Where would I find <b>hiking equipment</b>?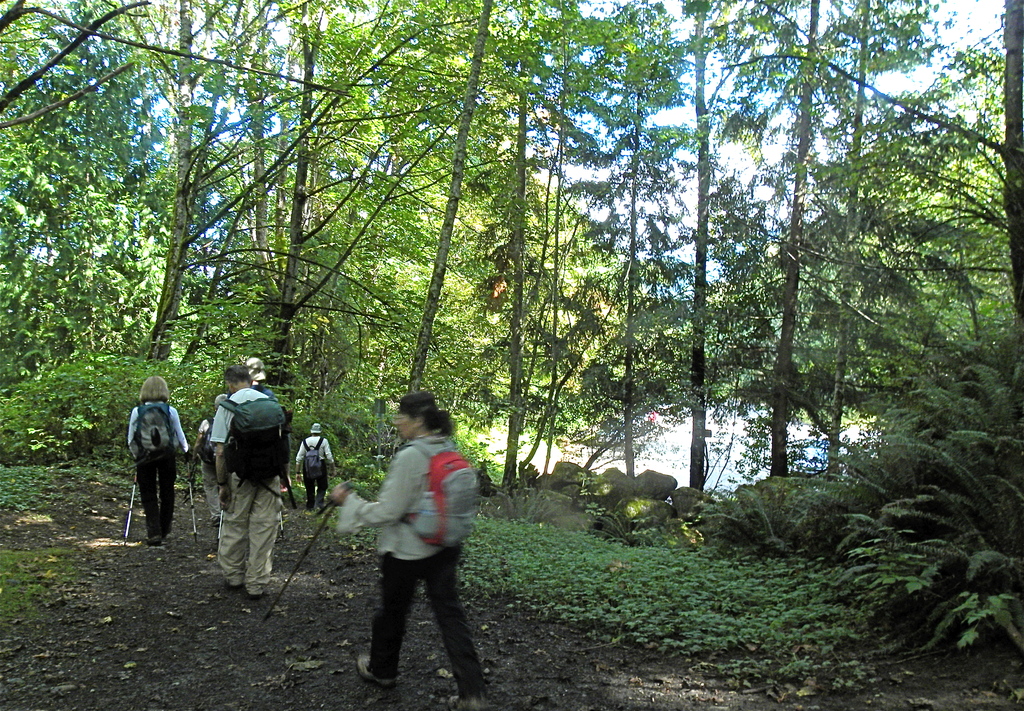
At Rect(259, 504, 334, 621).
